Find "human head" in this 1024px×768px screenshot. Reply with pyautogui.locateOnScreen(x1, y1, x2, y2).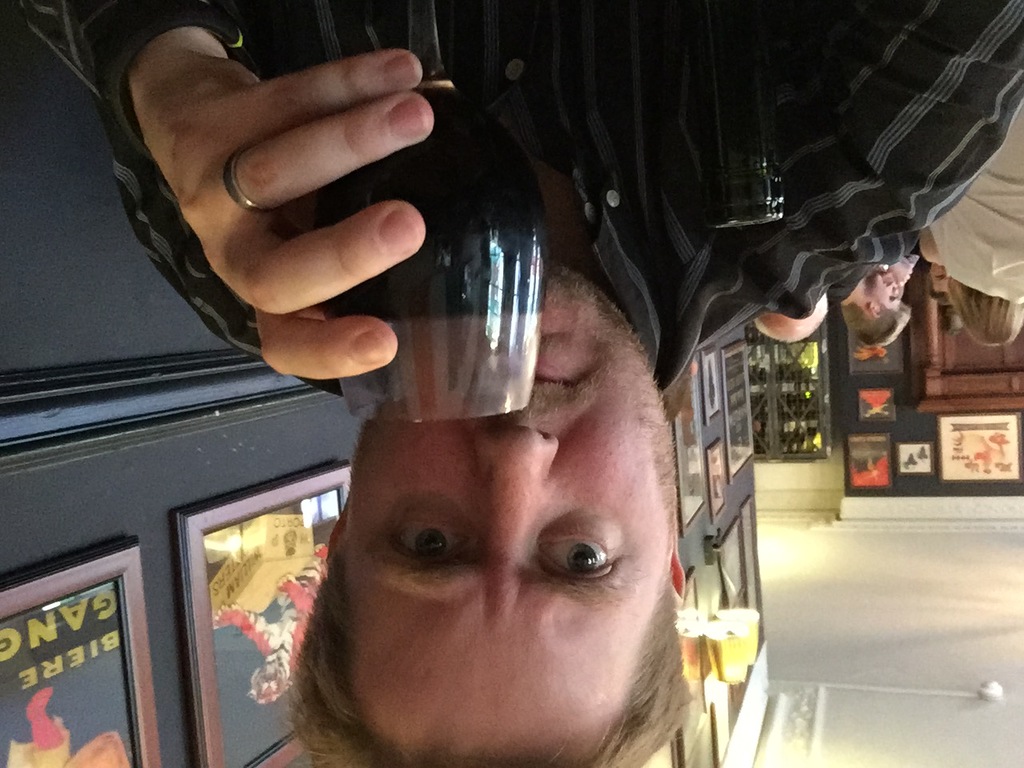
pyautogui.locateOnScreen(953, 278, 1020, 348).
